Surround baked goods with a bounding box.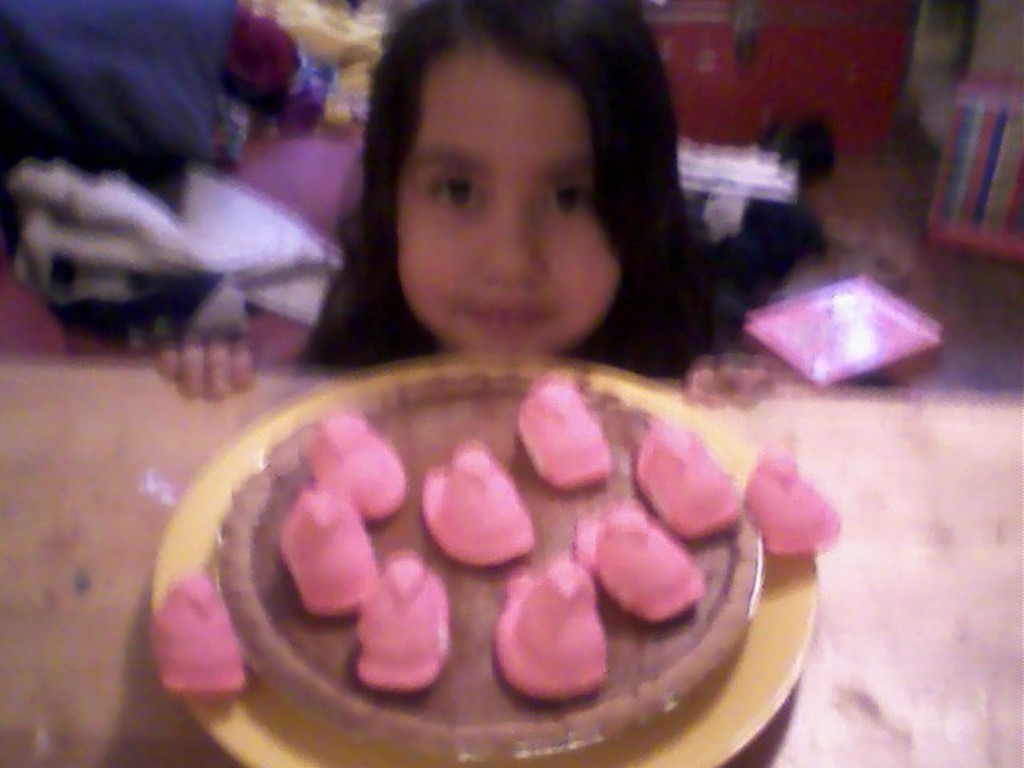
<box>210,371,768,763</box>.
